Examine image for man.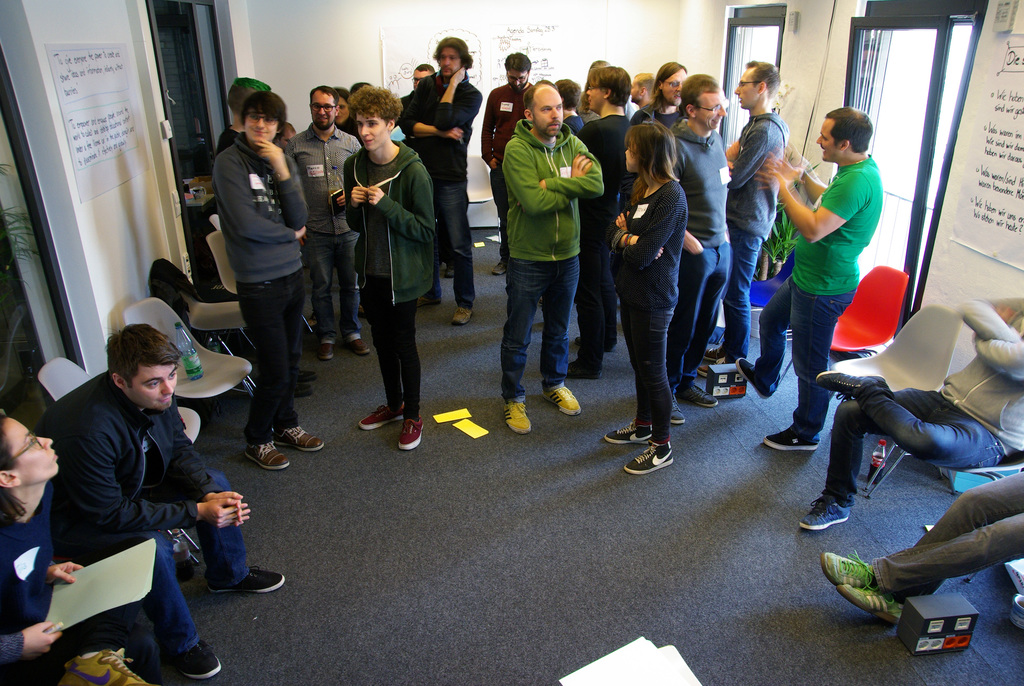
Examination result: (left=397, top=36, right=484, bottom=328).
